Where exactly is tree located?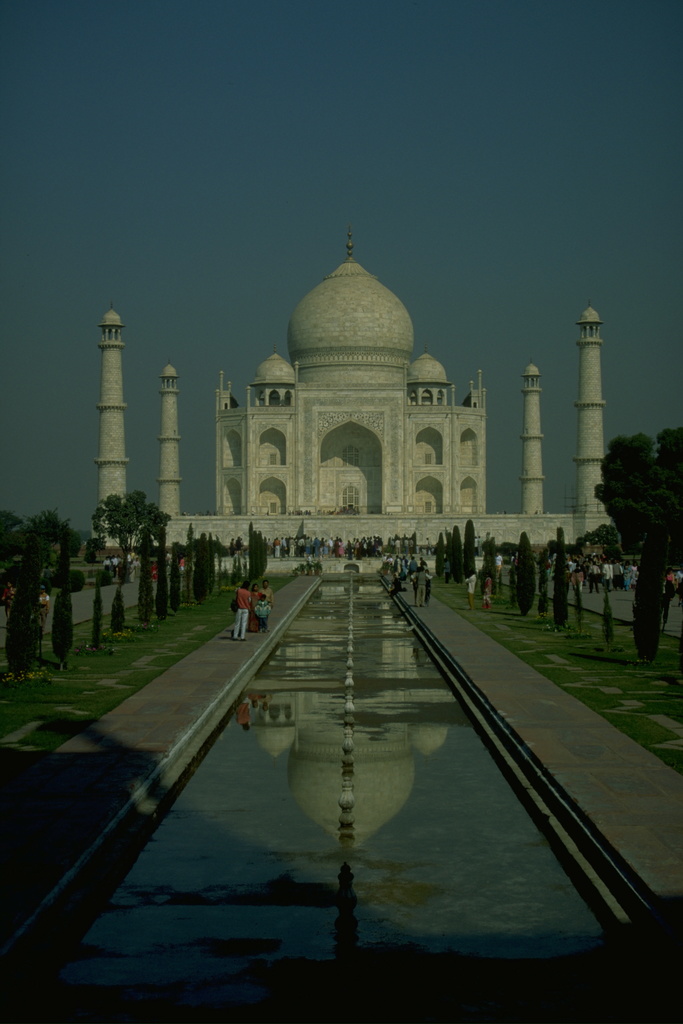
Its bounding box is bbox=(576, 523, 623, 560).
